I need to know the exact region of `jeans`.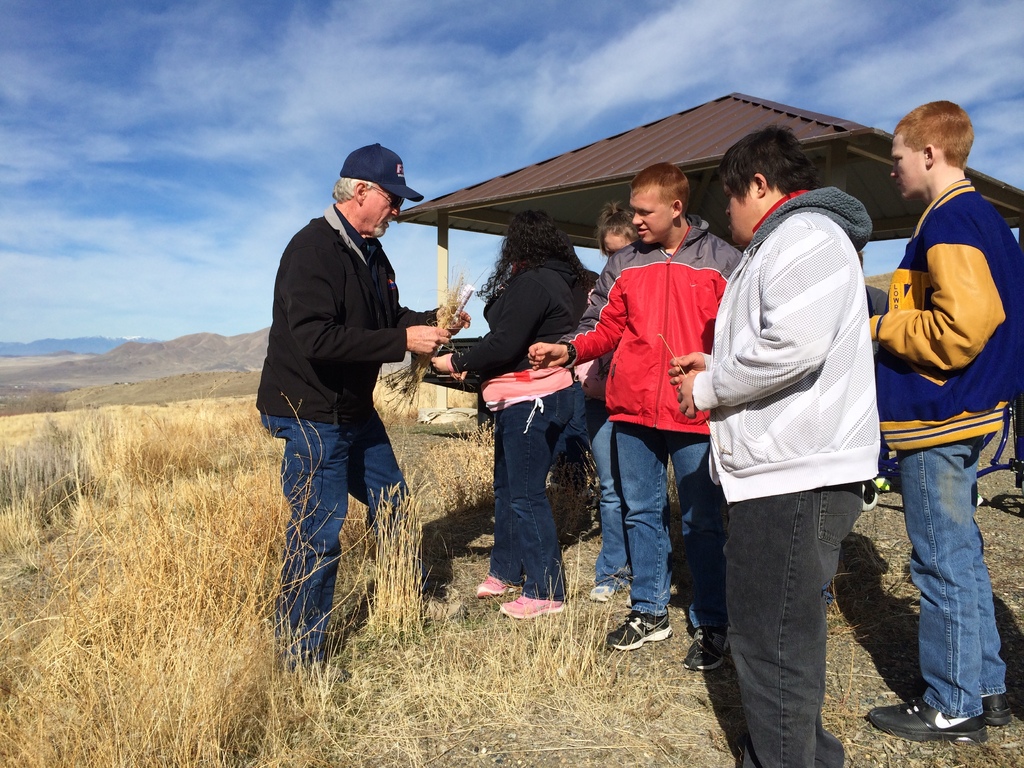
Region: region(609, 425, 724, 622).
